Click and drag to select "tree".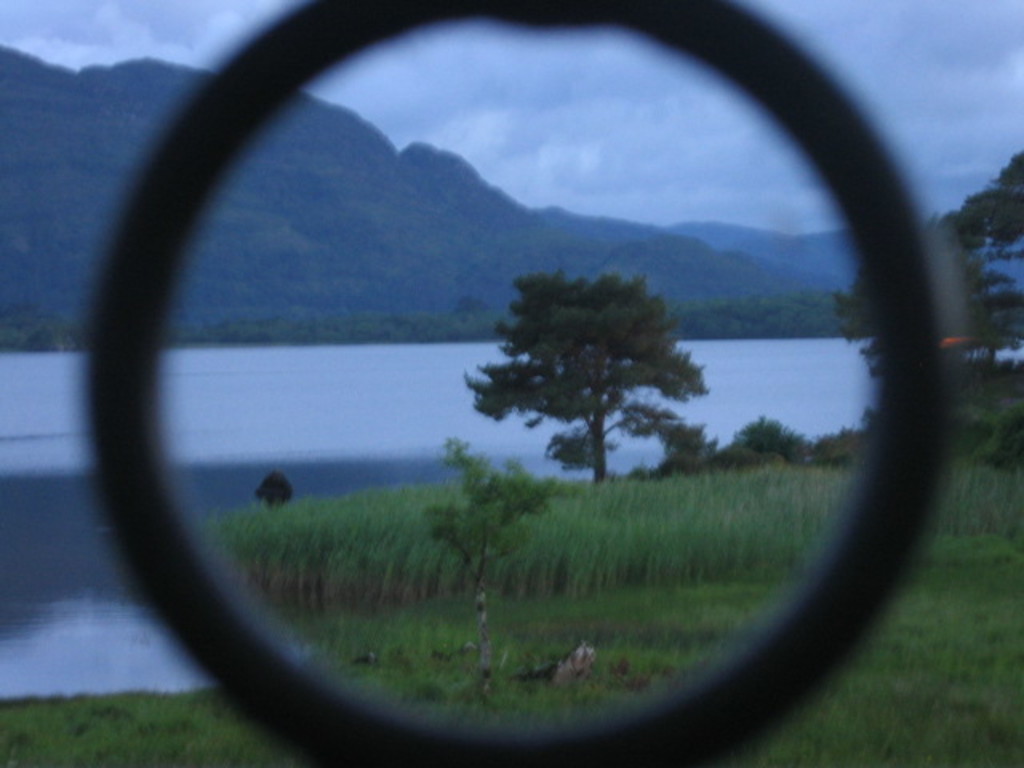
Selection: 434/235/723/514.
